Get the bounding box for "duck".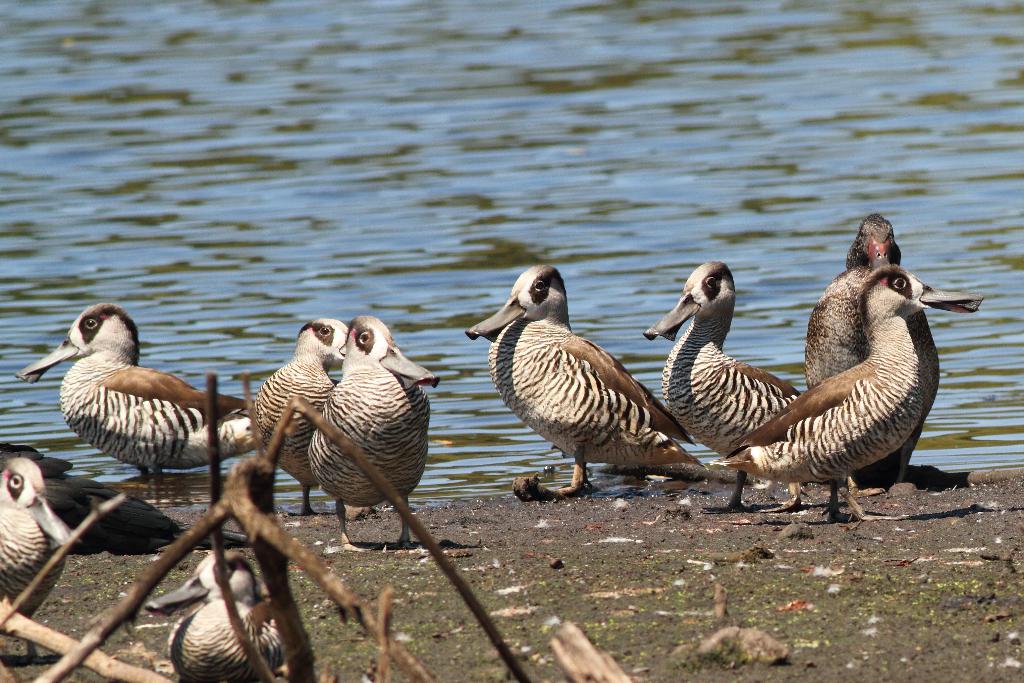
803:202:932:417.
